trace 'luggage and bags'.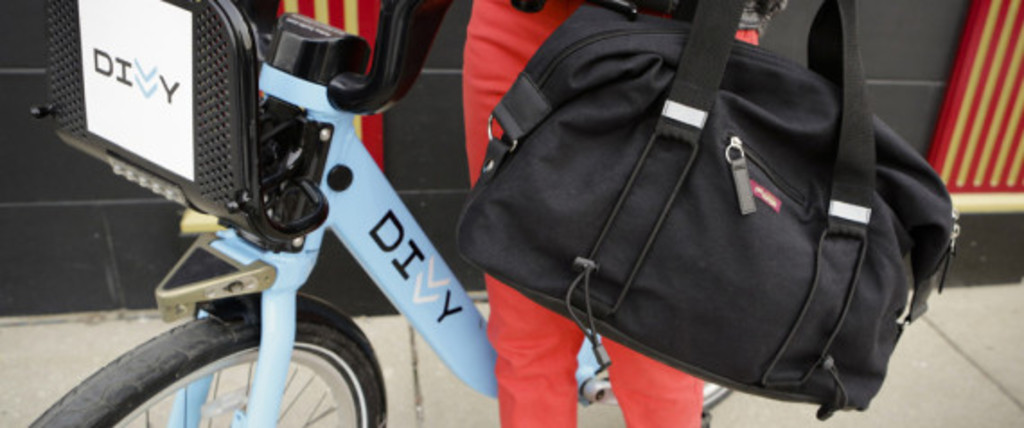
Traced to {"left": 424, "top": 34, "right": 949, "bottom": 401}.
